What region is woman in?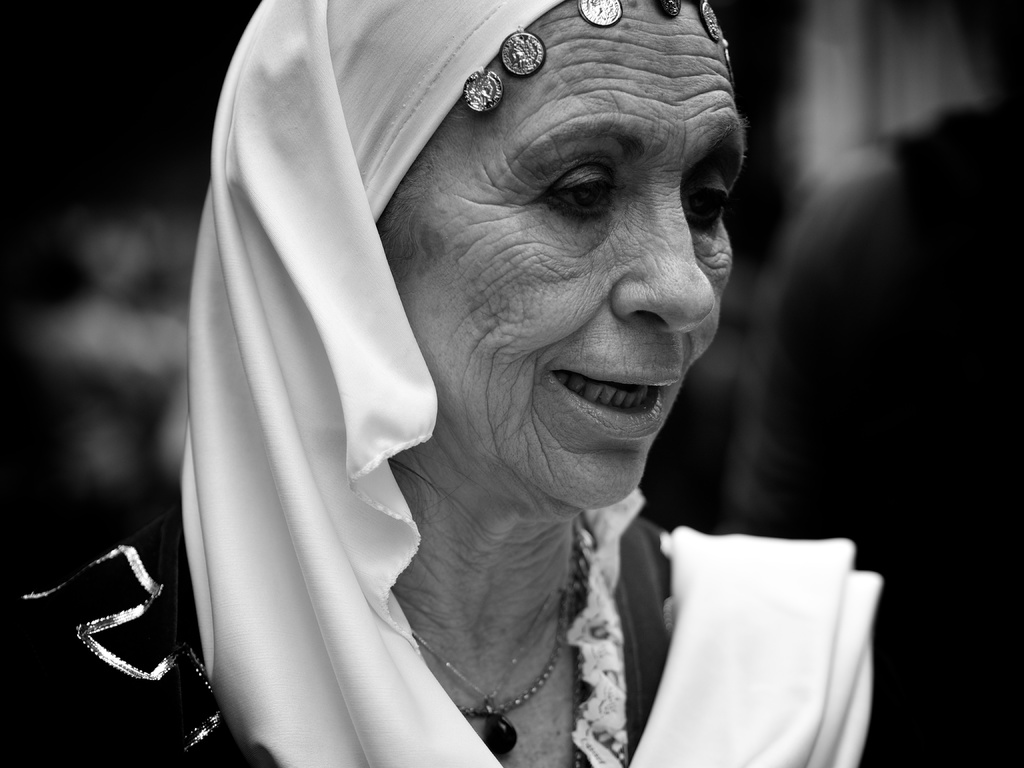
{"left": 0, "top": 0, "right": 916, "bottom": 767}.
